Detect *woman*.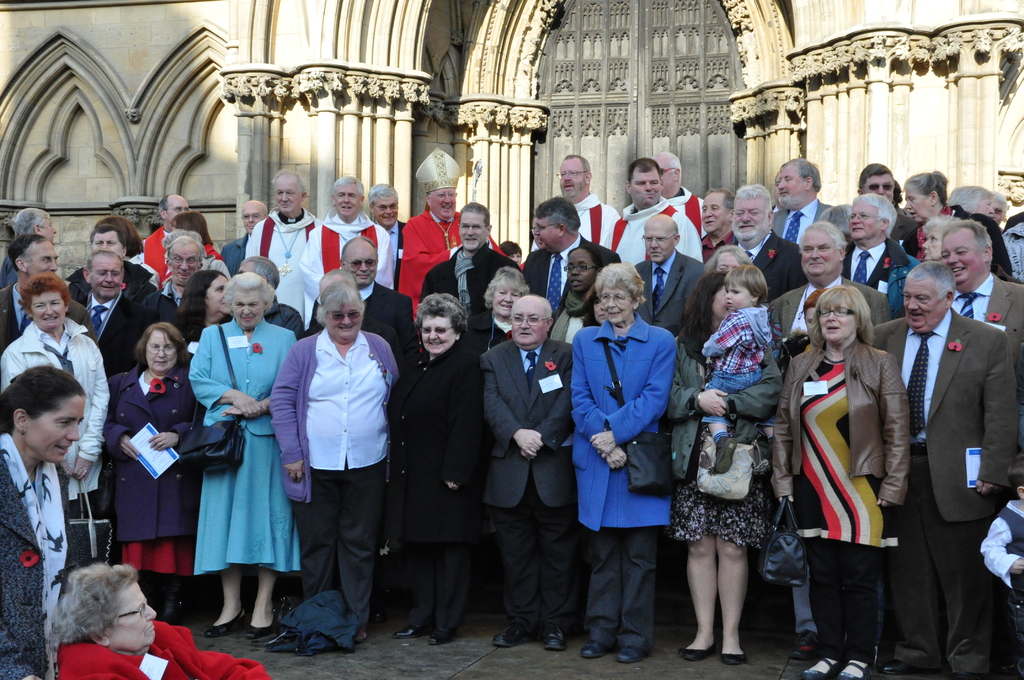
Detected at box(381, 289, 486, 648).
